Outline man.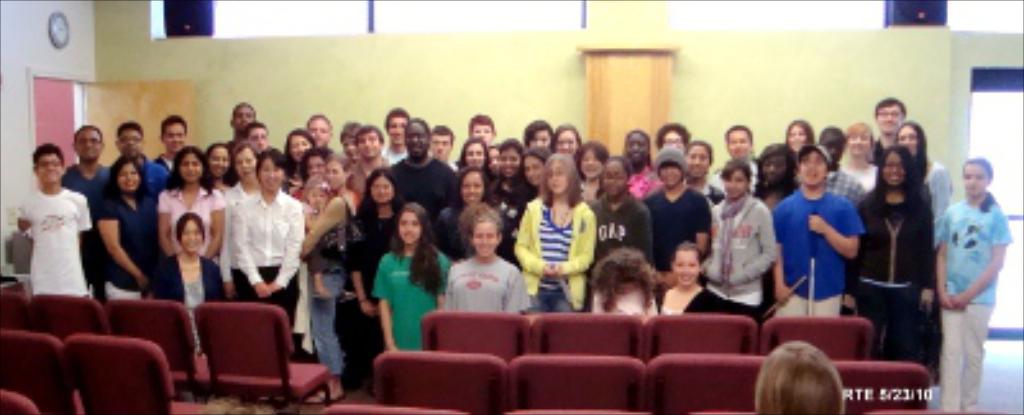
Outline: left=218, top=97, right=256, bottom=159.
